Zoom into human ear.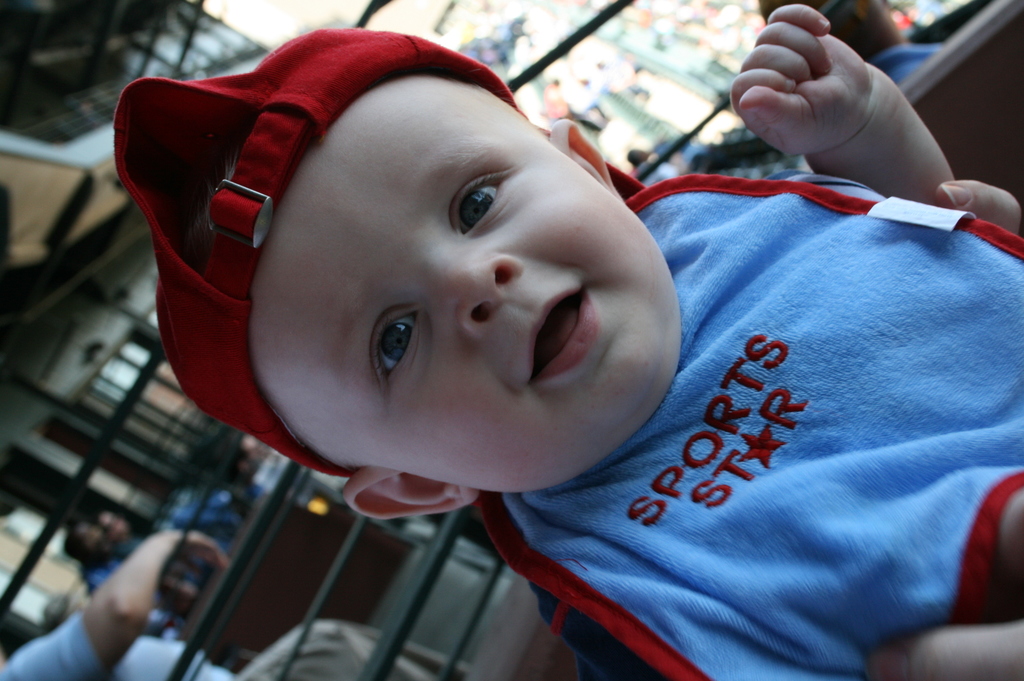
Zoom target: left=549, top=116, right=624, bottom=203.
